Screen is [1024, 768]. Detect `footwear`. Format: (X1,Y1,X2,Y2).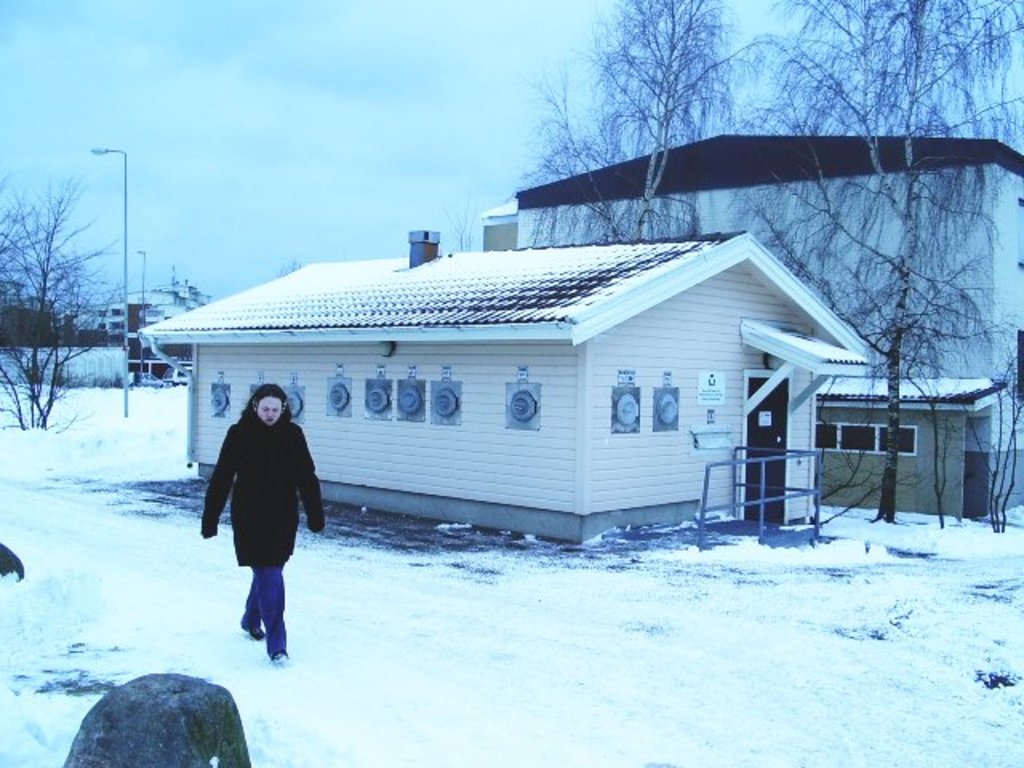
(243,629,267,642).
